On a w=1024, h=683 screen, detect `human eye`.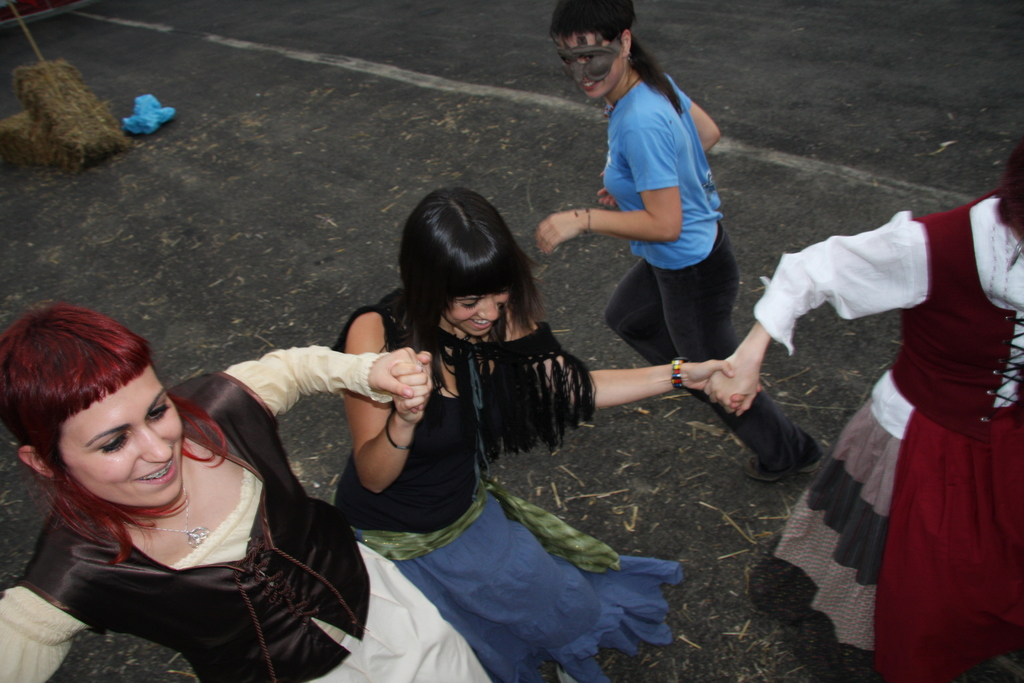
(x1=97, y1=436, x2=129, y2=457).
